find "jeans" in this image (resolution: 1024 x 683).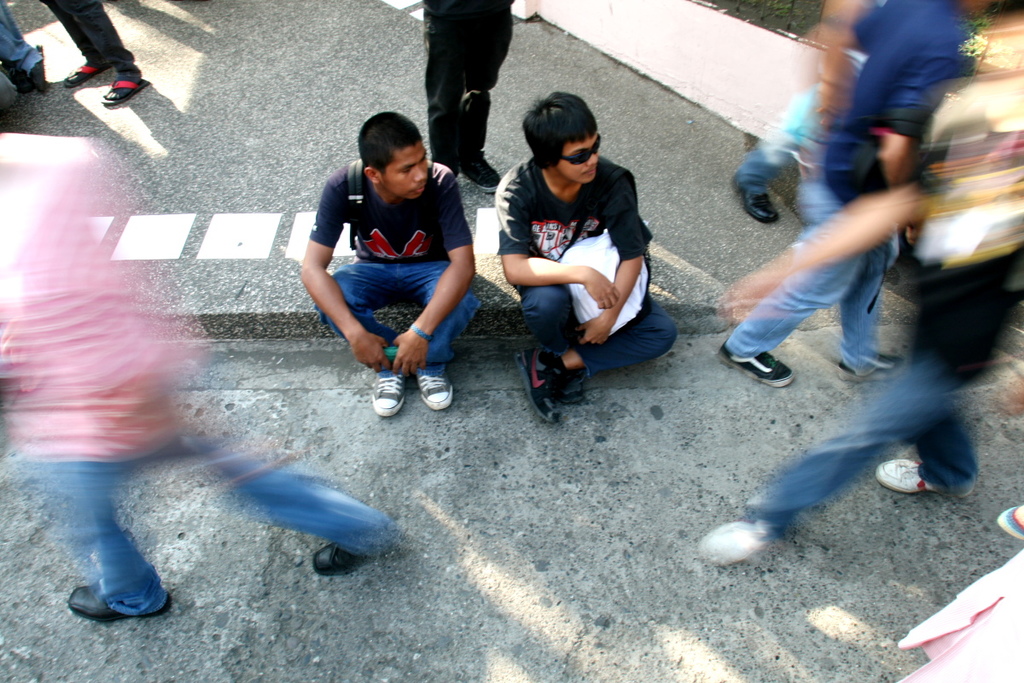
32:410:389:614.
